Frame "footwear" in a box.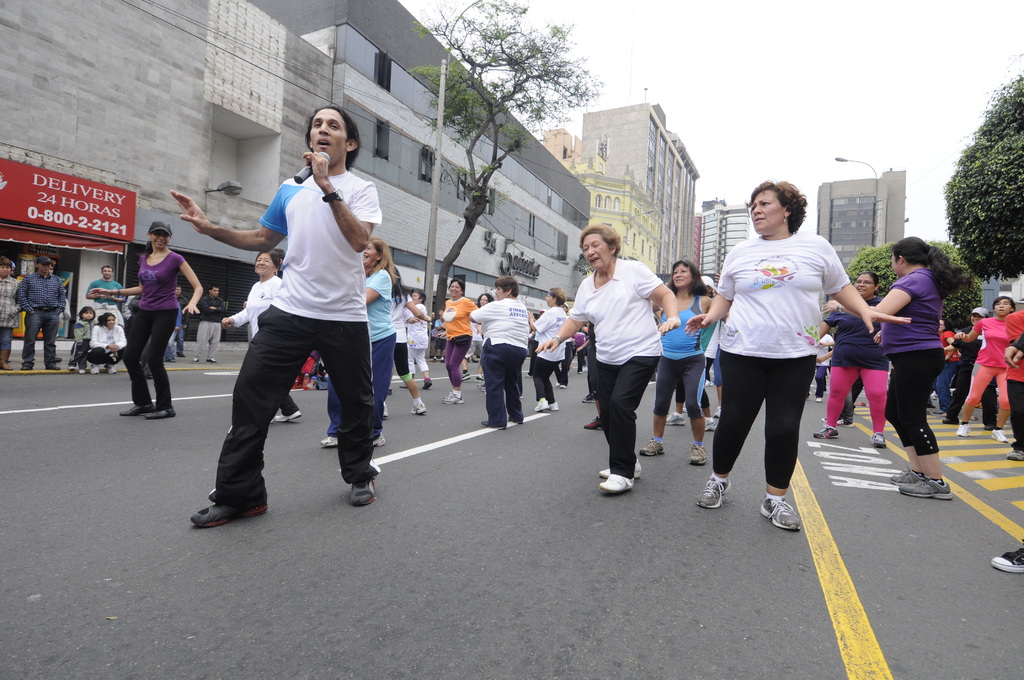
box(550, 400, 557, 411).
